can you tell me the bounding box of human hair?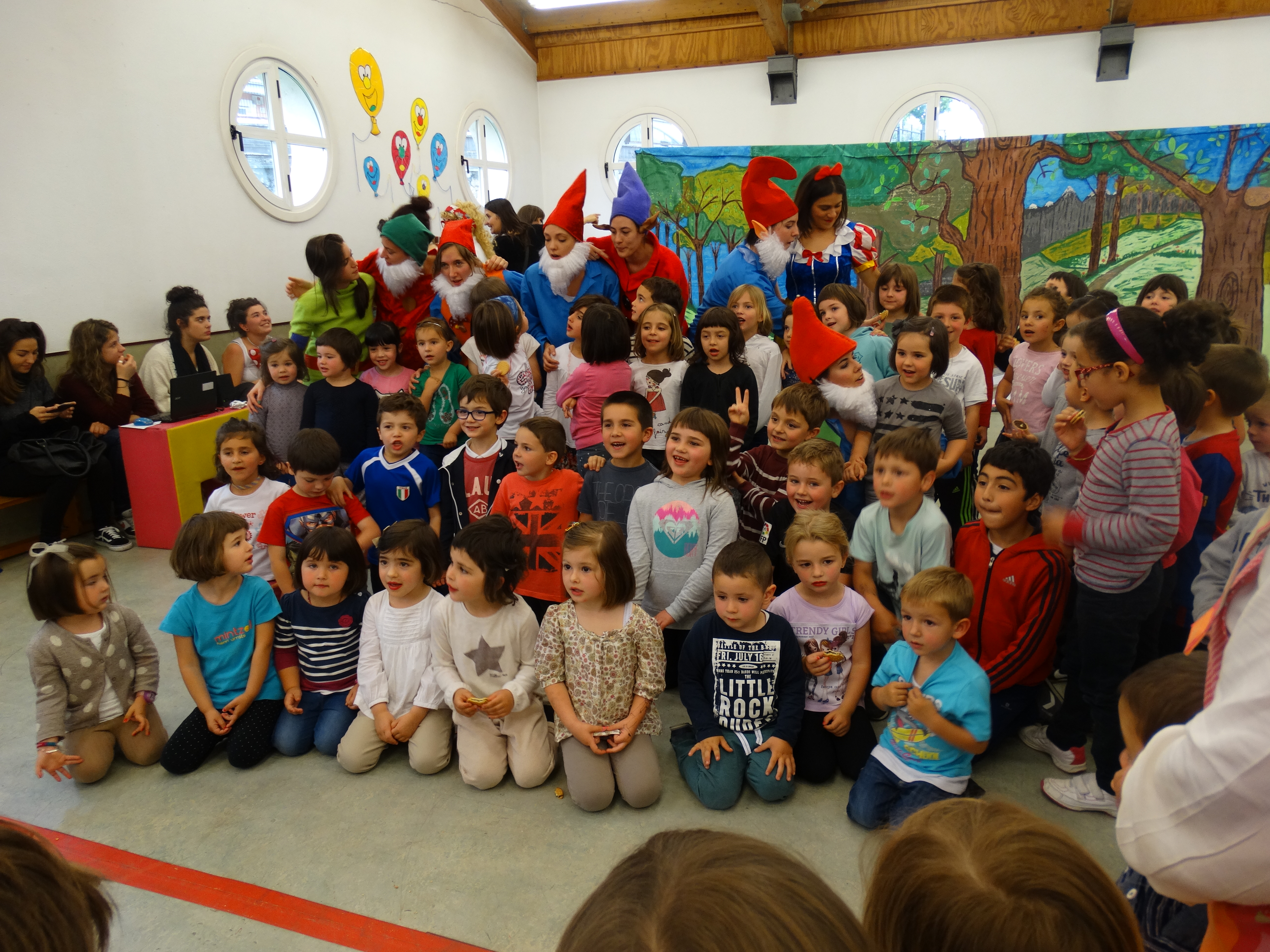
<box>95,47,107,56</box>.
